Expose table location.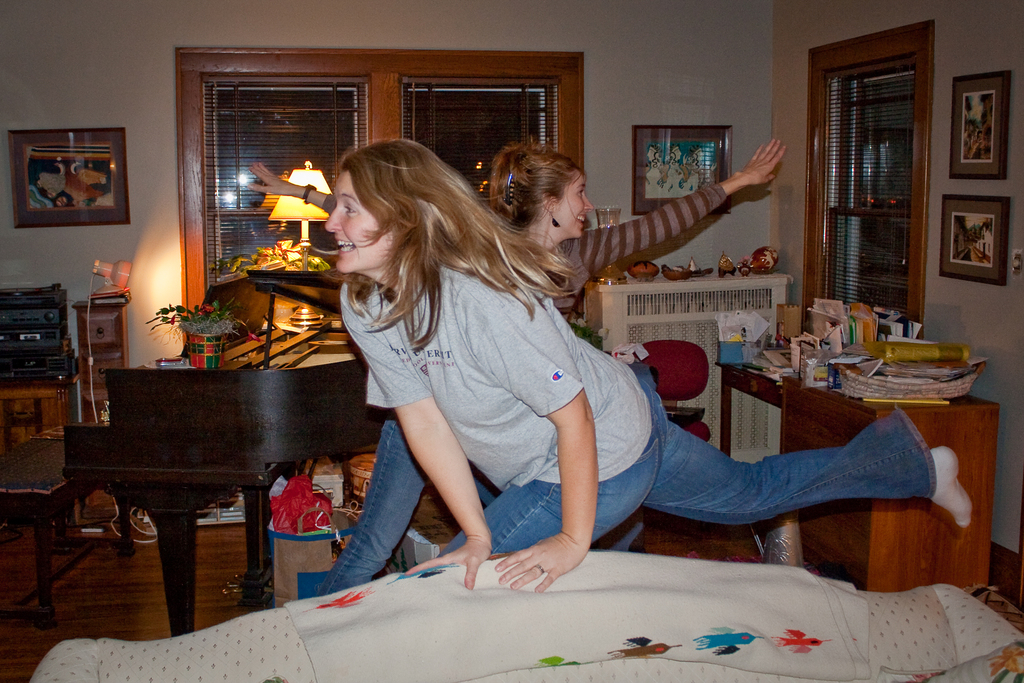
Exposed at box(0, 430, 69, 634).
